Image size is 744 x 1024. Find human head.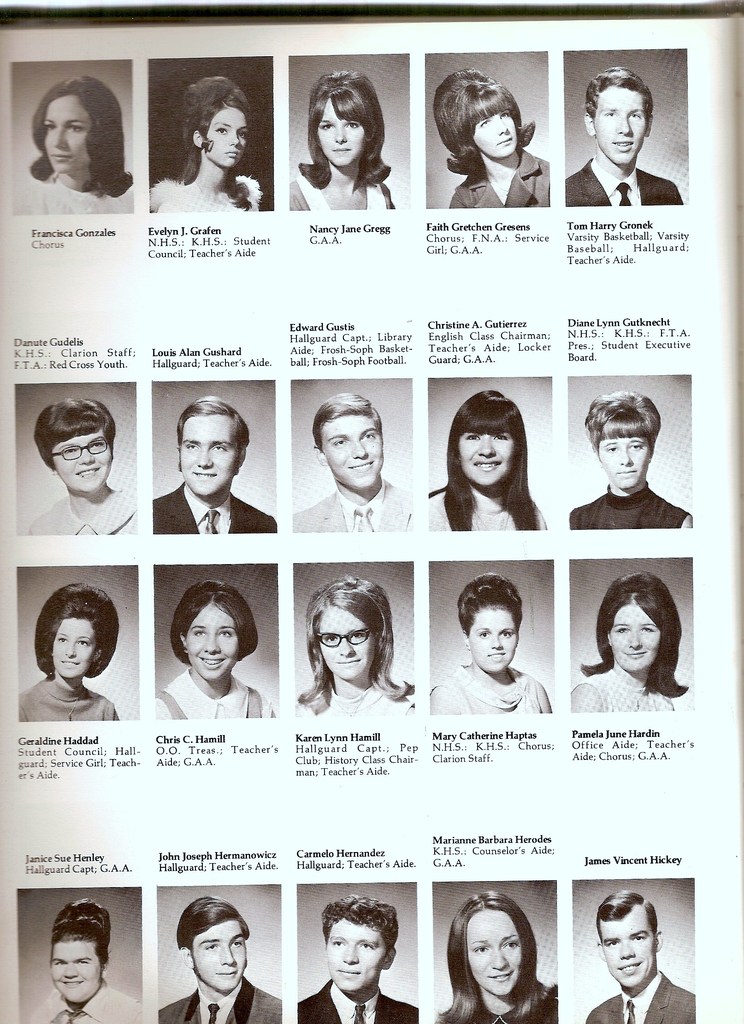
bbox=[47, 911, 114, 1009].
